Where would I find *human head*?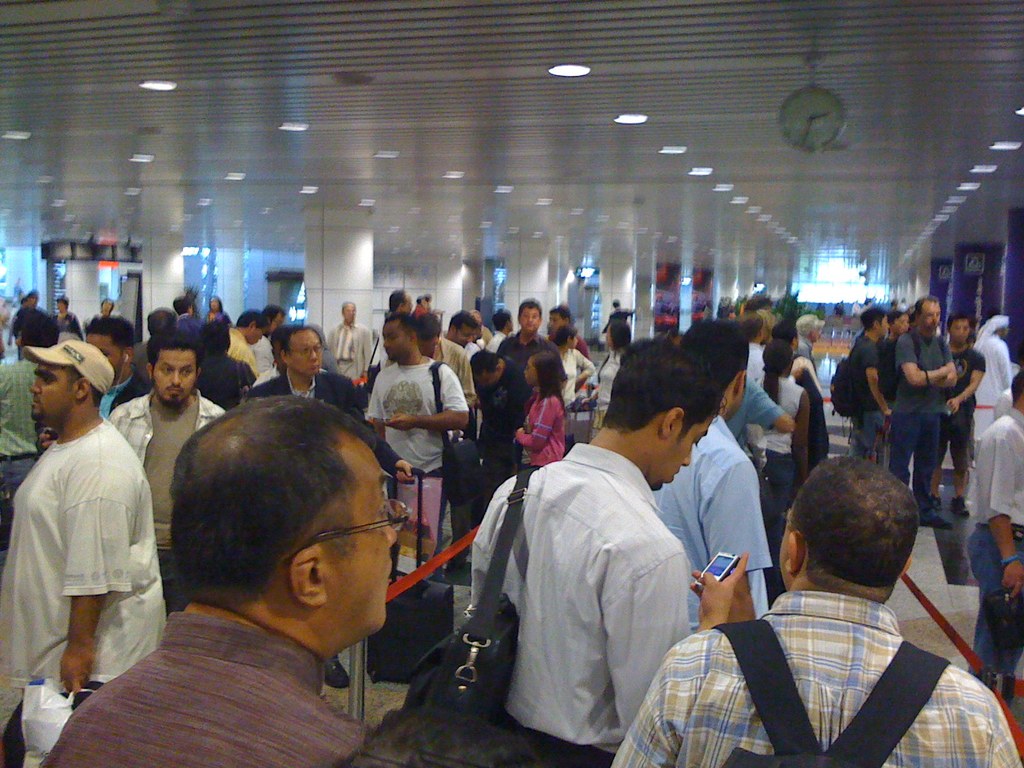
At box=[262, 305, 288, 327].
